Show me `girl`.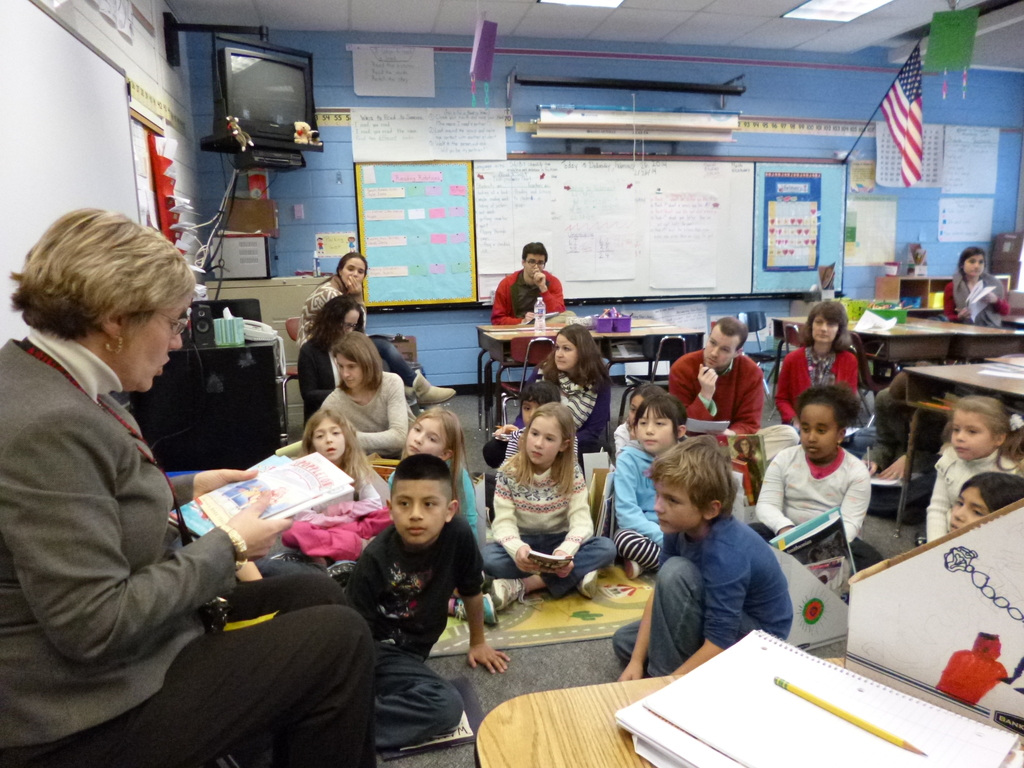
`girl` is here: region(948, 470, 1023, 537).
